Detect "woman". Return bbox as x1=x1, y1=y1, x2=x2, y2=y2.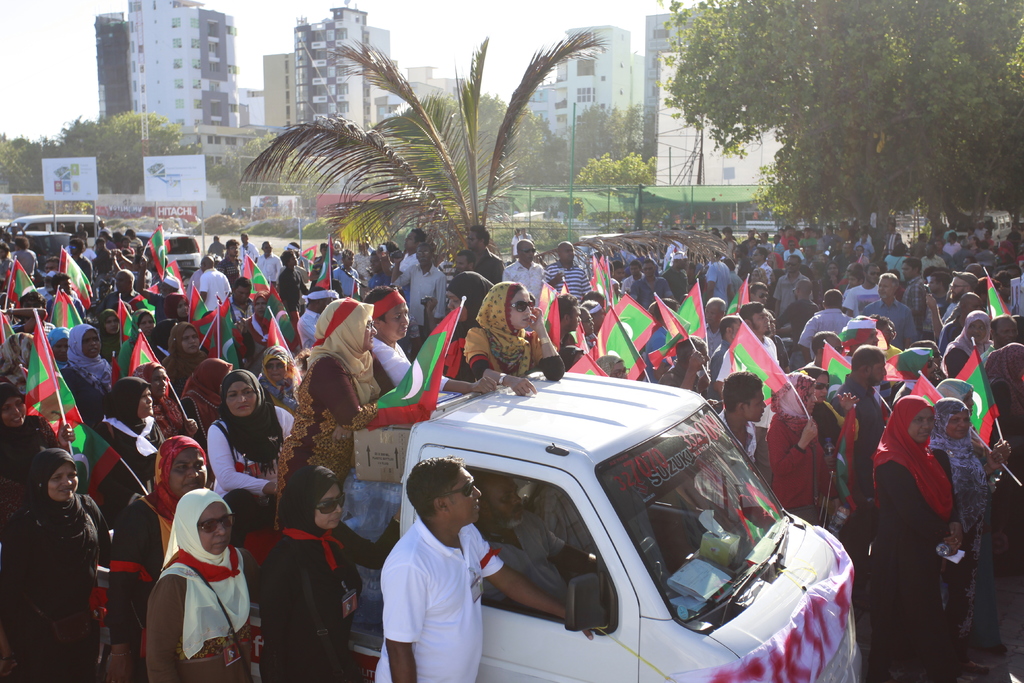
x1=120, y1=311, x2=159, y2=383.
